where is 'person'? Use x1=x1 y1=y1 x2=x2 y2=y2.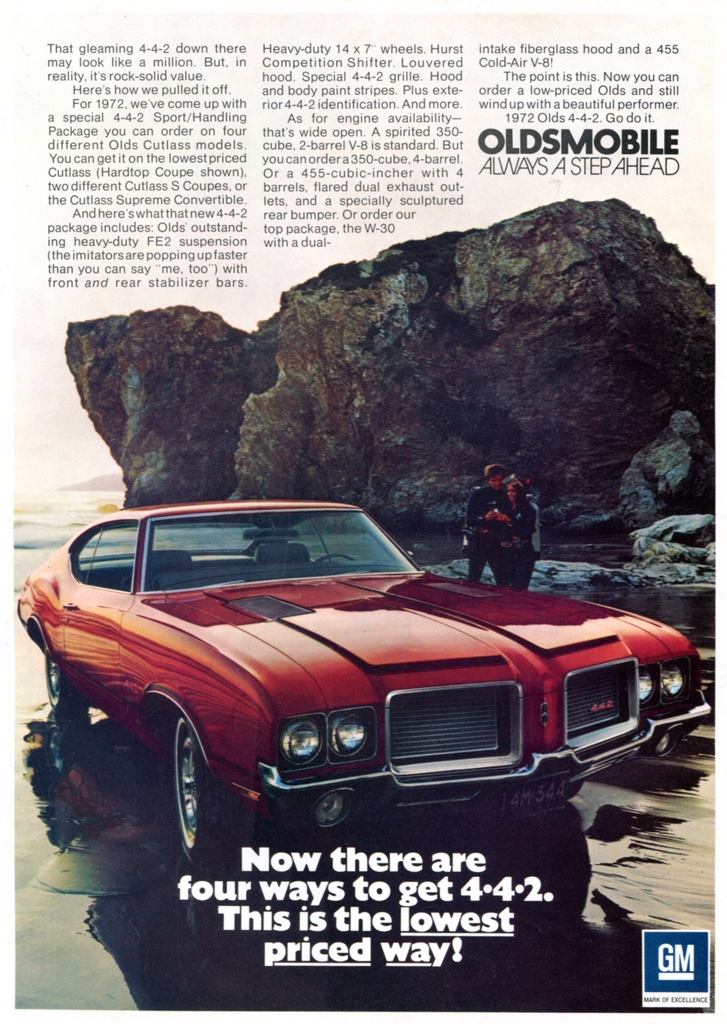
x1=454 y1=465 x2=508 y2=577.
